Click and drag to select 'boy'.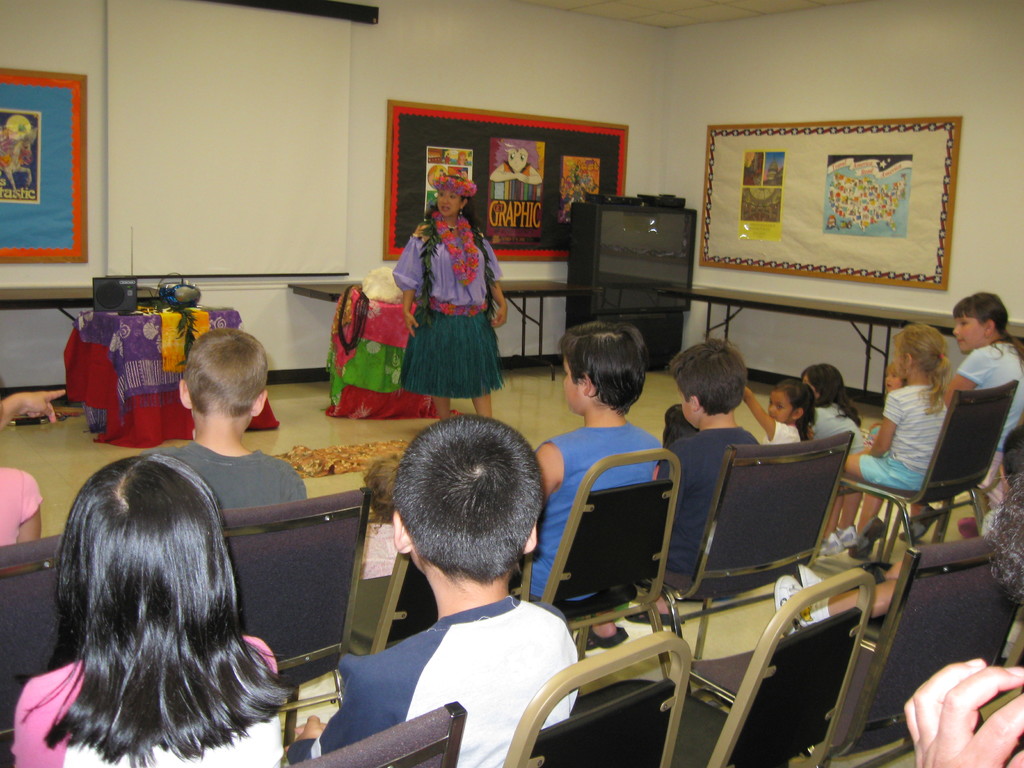
Selection: (left=134, top=336, right=308, bottom=524).
